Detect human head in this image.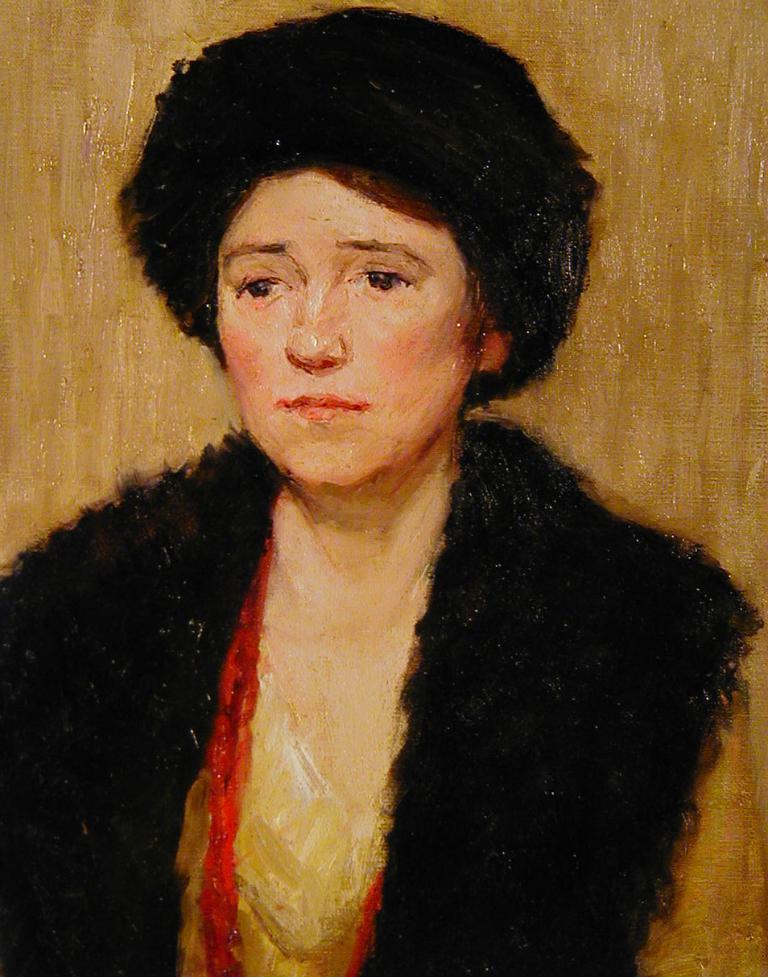
Detection: {"left": 123, "top": 25, "right": 584, "bottom": 430}.
